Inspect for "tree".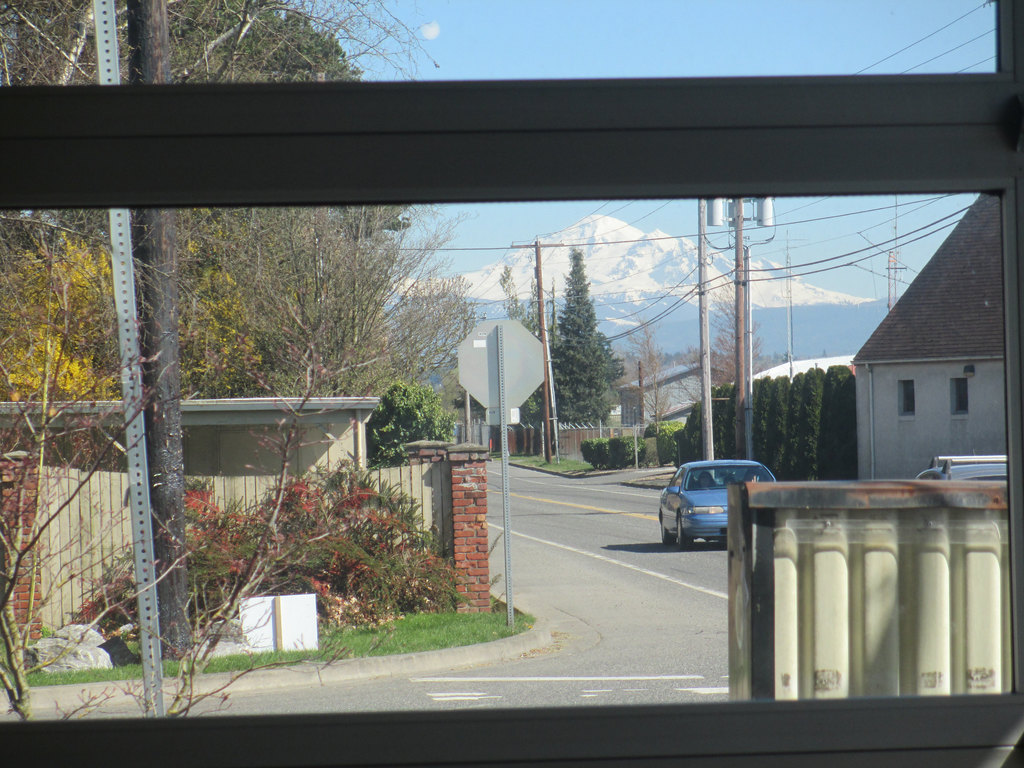
Inspection: Rect(623, 318, 673, 436).
